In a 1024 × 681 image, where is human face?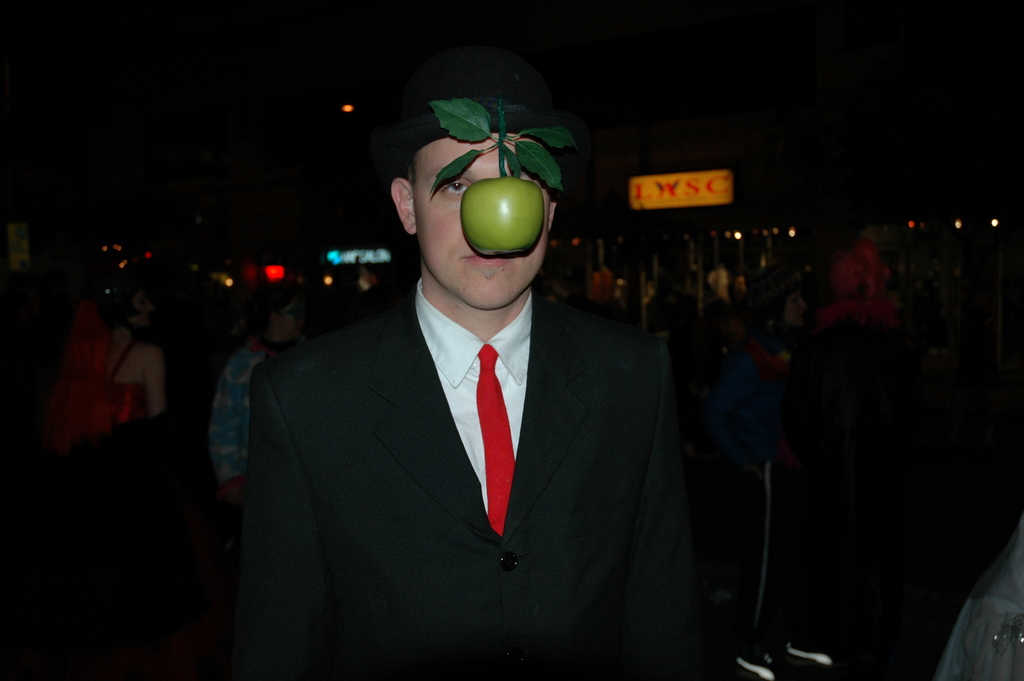
[left=414, top=132, right=549, bottom=310].
